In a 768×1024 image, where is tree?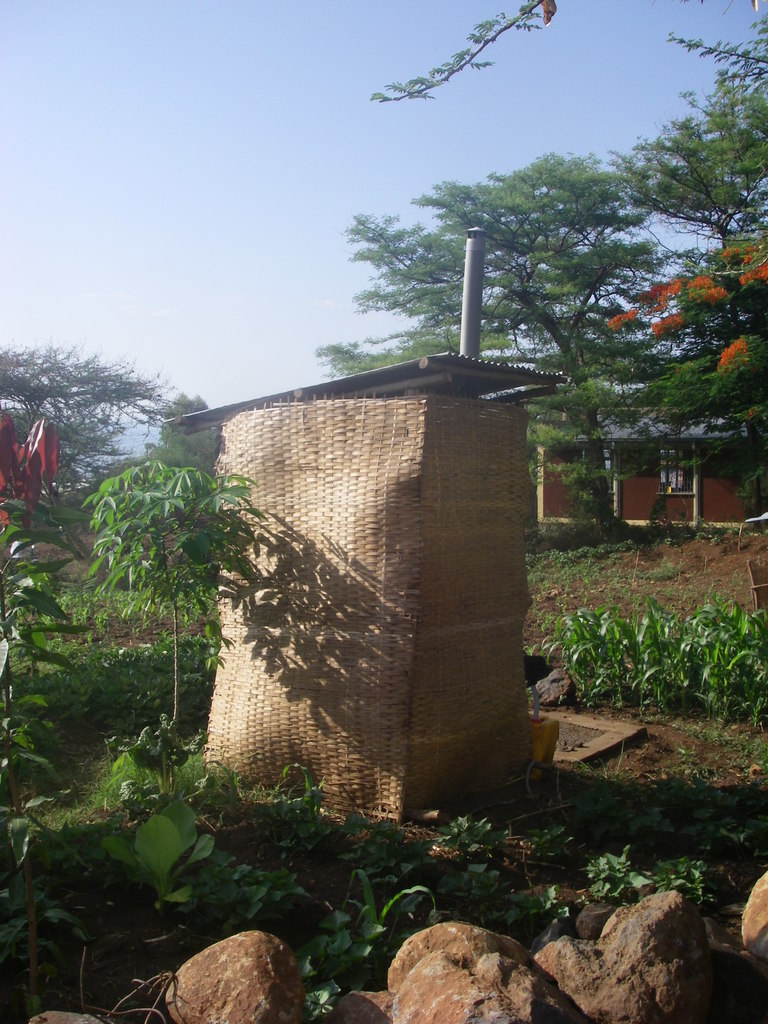
l=67, t=458, r=270, b=762.
